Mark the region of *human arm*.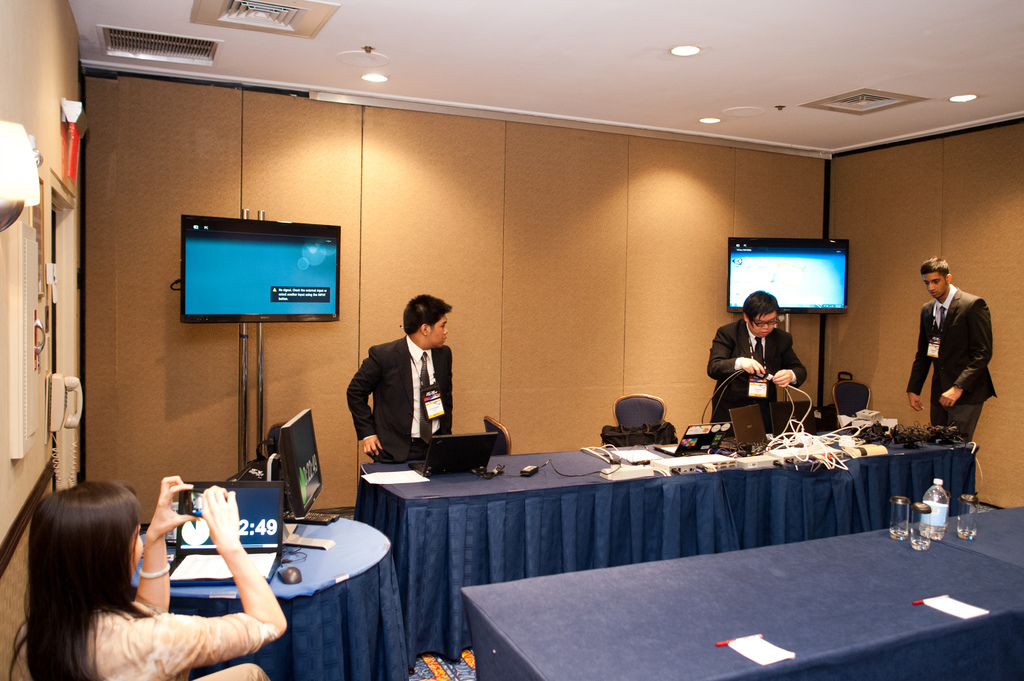
Region: (left=770, top=332, right=808, bottom=389).
